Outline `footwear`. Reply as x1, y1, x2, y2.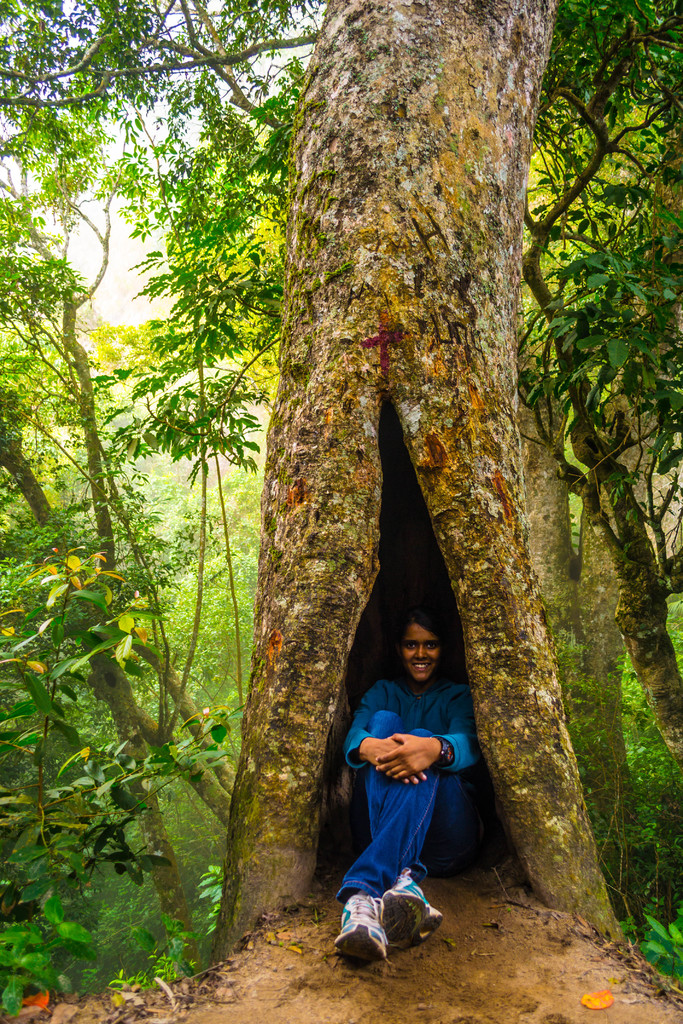
329, 885, 429, 970.
